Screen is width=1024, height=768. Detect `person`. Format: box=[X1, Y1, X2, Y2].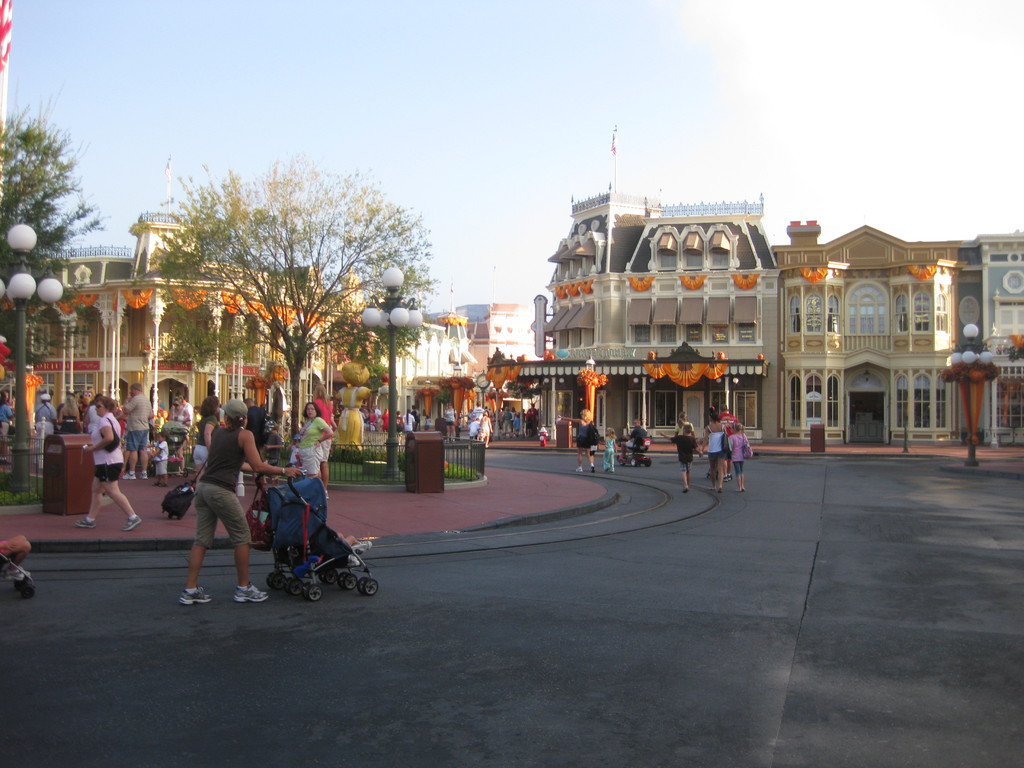
box=[177, 399, 305, 604].
